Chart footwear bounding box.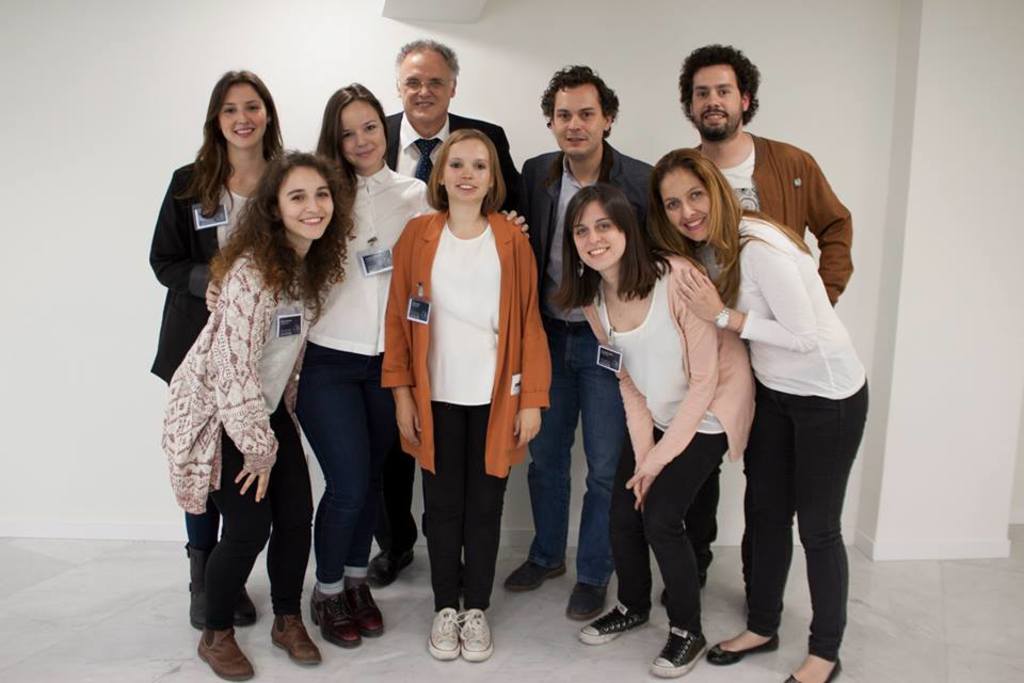
Charted: {"left": 363, "top": 550, "right": 415, "bottom": 585}.
